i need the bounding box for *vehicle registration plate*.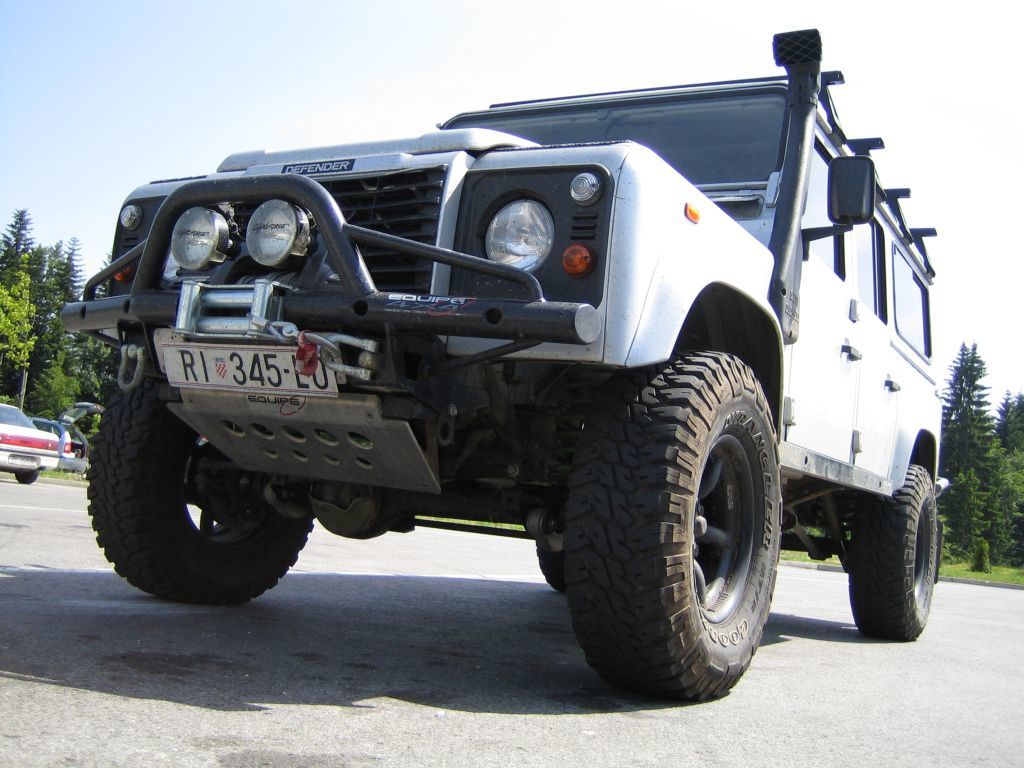
Here it is: {"x1": 12, "y1": 457, "x2": 35, "y2": 465}.
